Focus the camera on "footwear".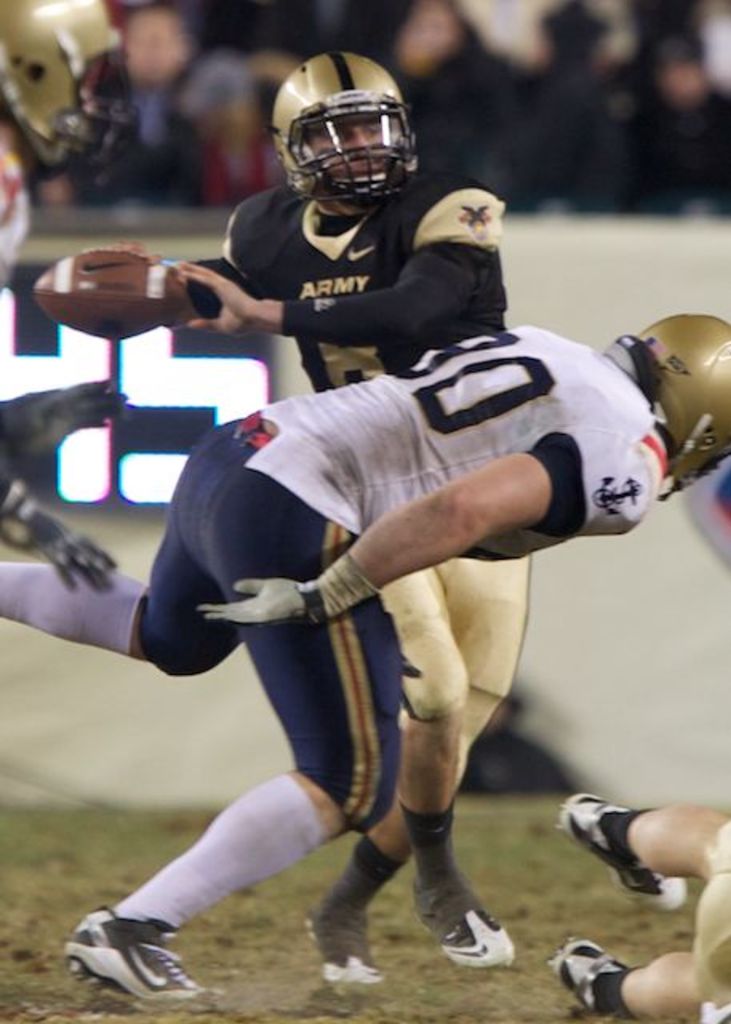
Focus region: [549,936,715,1022].
